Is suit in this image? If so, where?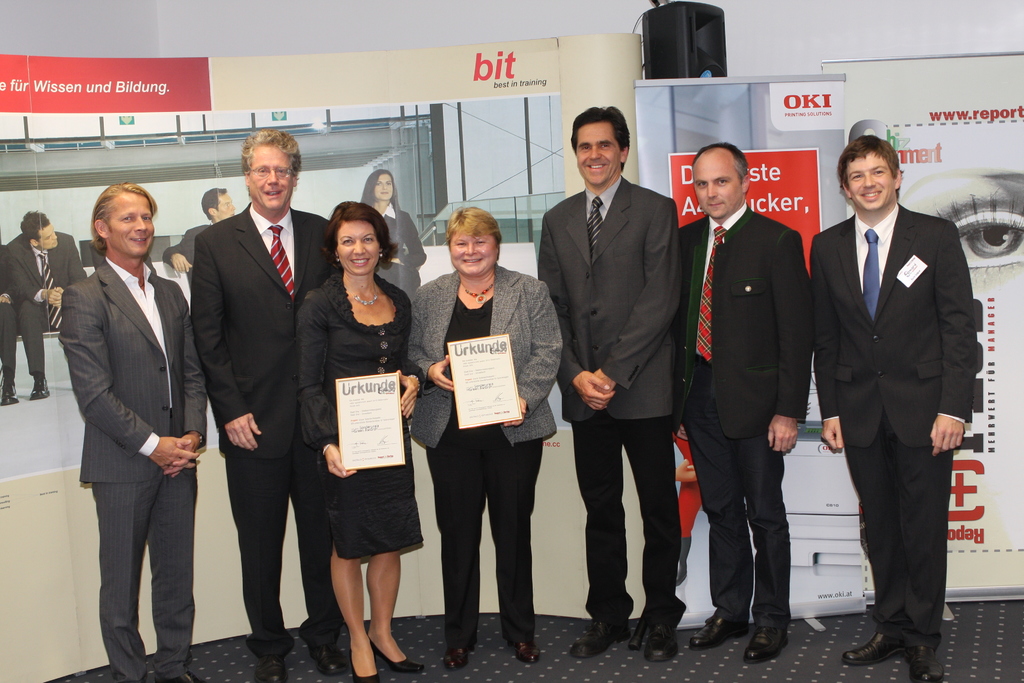
Yes, at <box>57,258,211,682</box>.
